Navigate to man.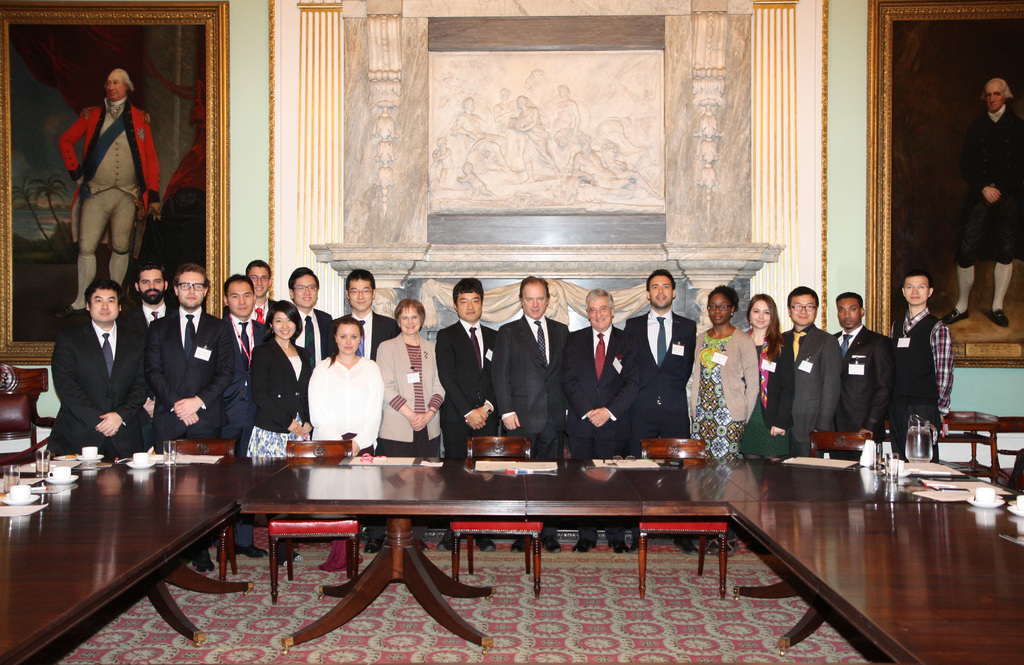
Navigation target: rect(241, 256, 276, 326).
